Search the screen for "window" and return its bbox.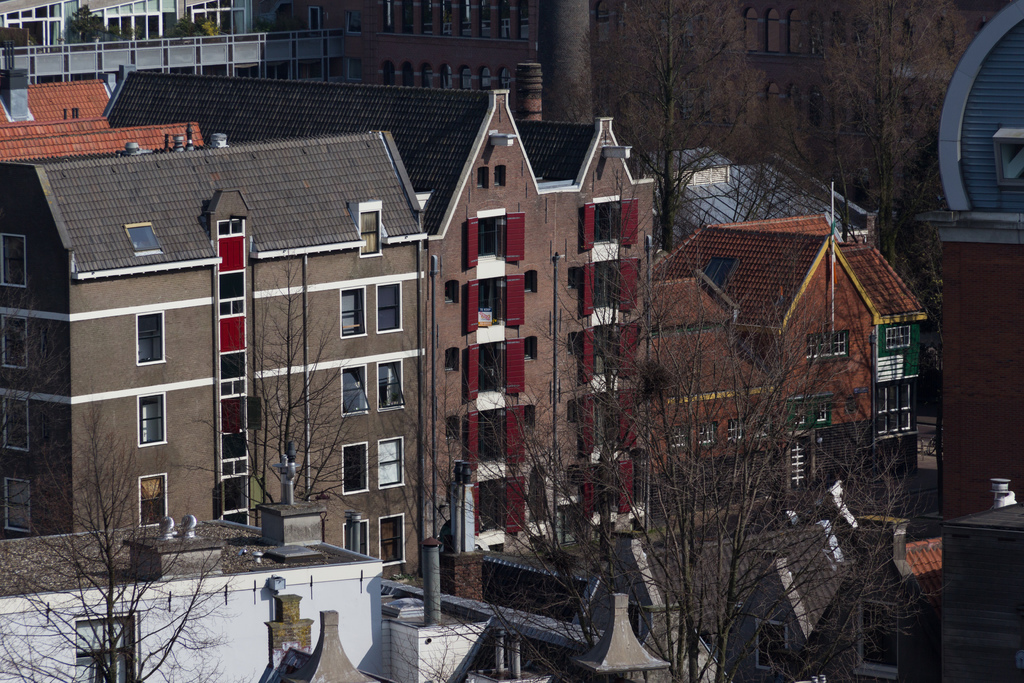
Found: rect(466, 477, 528, 536).
